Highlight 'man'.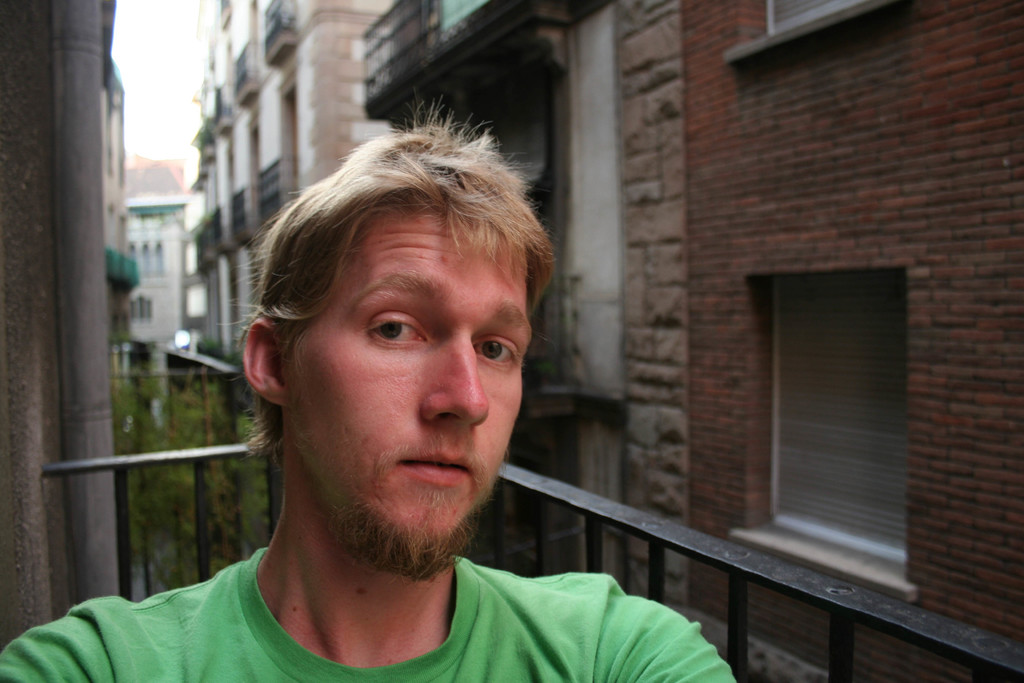
Highlighted region: <region>50, 110, 750, 682</region>.
